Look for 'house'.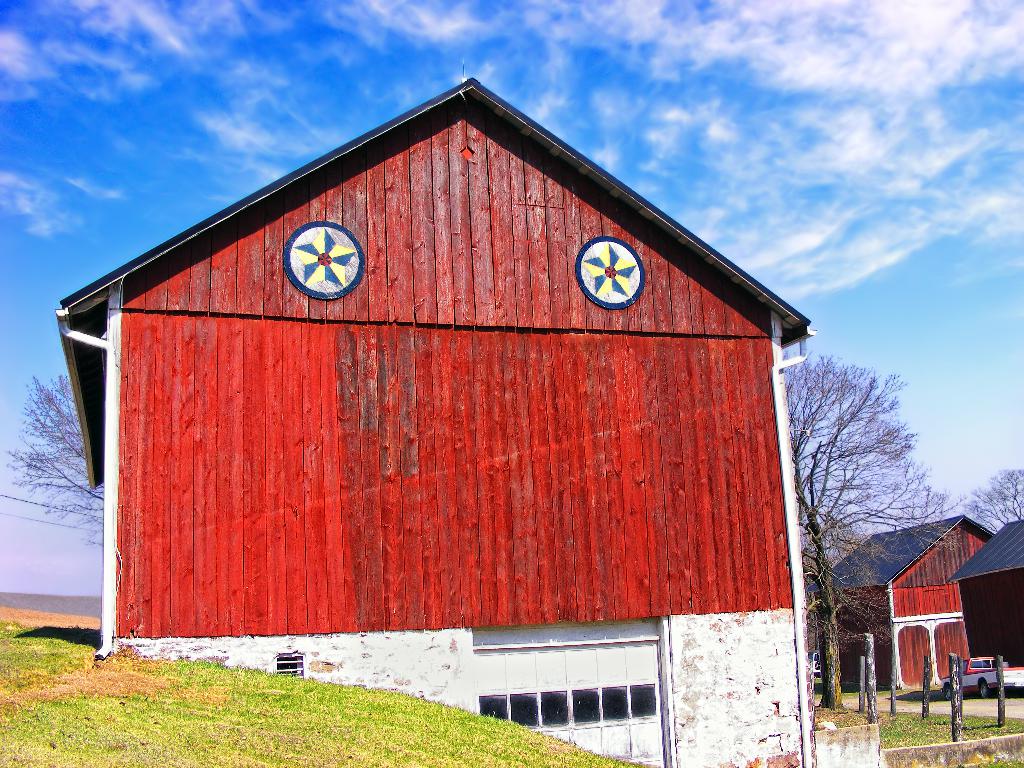
Found: 48, 60, 819, 767.
